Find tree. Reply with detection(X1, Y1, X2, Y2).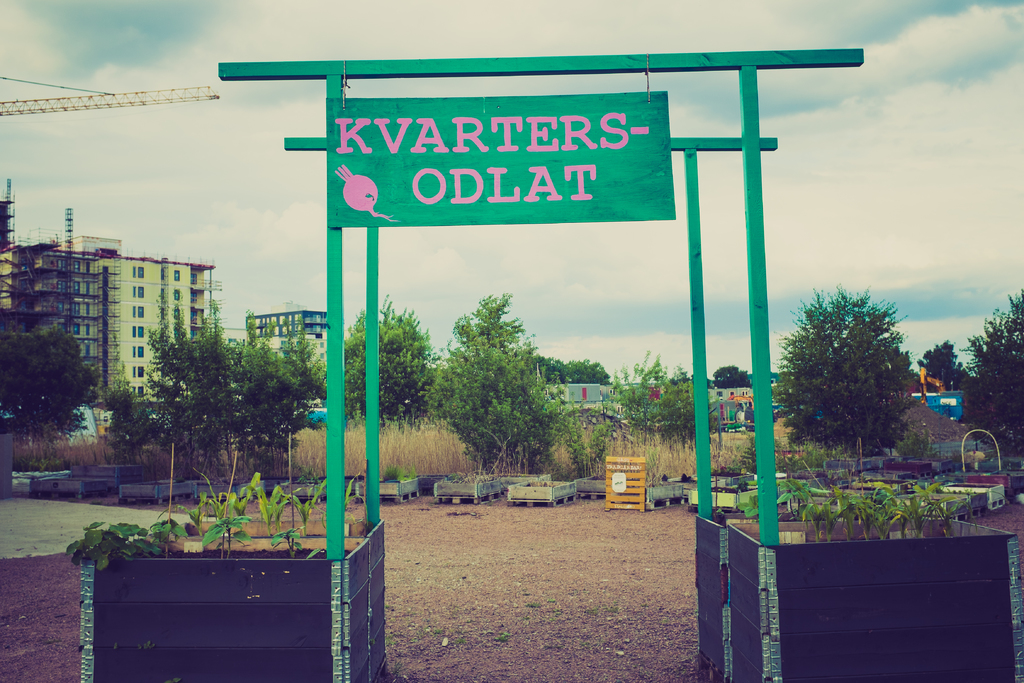
detection(602, 352, 717, 436).
